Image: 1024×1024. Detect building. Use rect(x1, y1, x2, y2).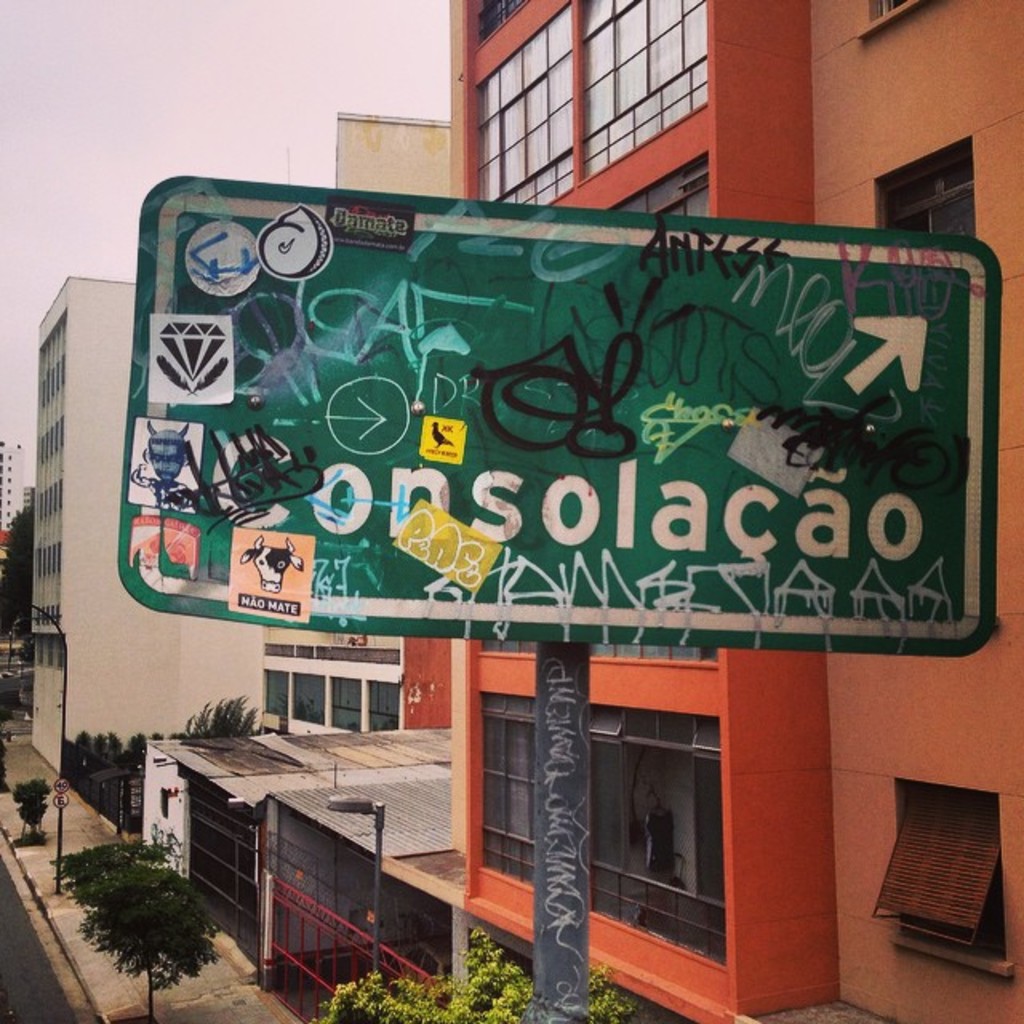
rect(0, 446, 22, 570).
